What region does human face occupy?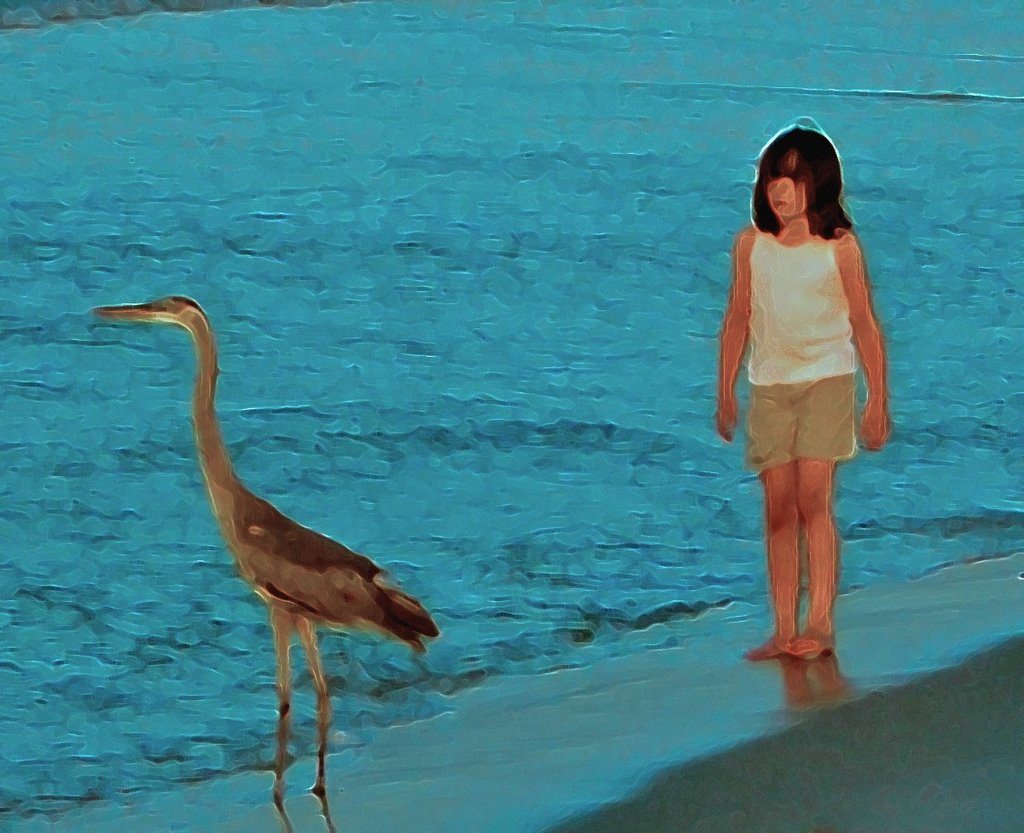
[765, 143, 816, 215].
